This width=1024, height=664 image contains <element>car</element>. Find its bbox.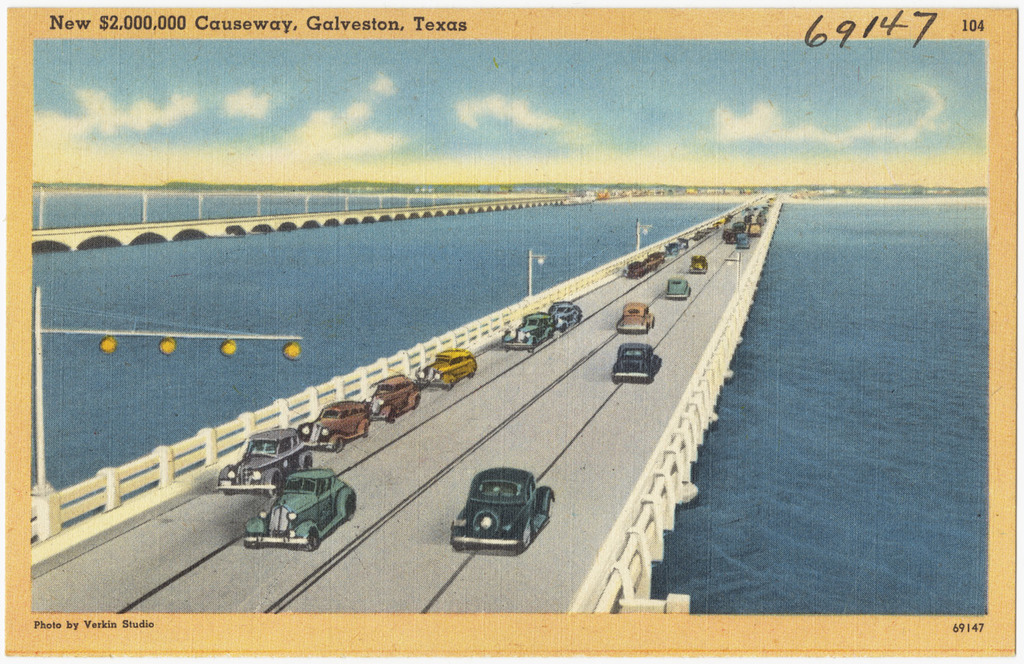
x1=234 y1=467 x2=352 y2=555.
